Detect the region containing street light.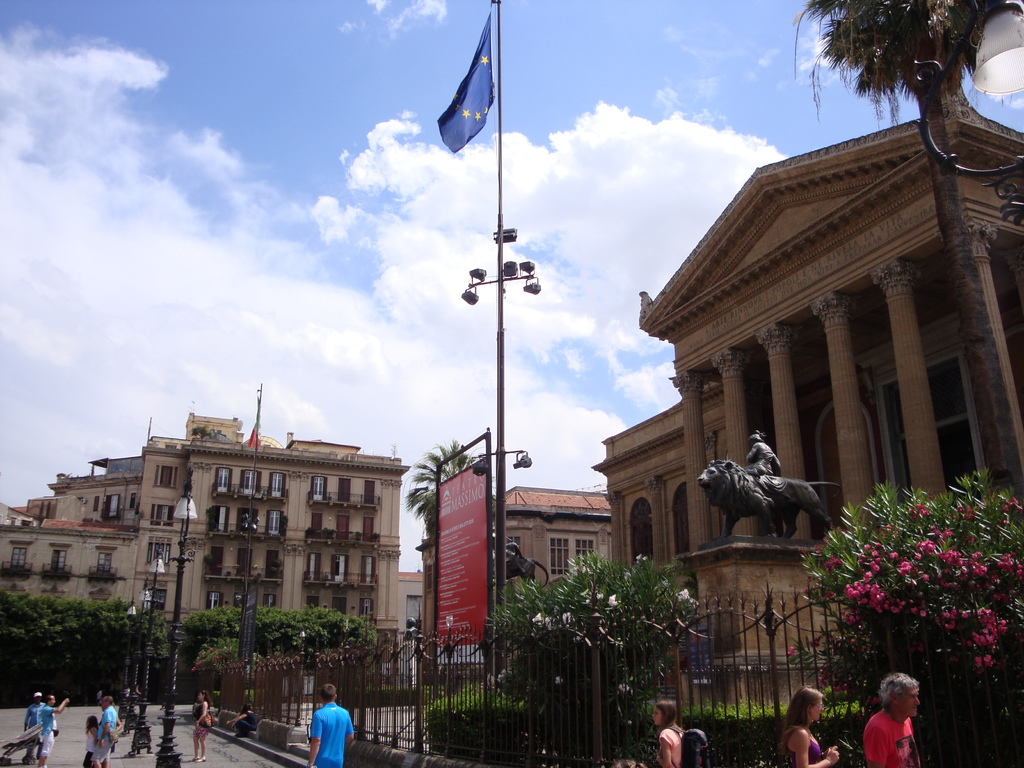
{"left": 124, "top": 600, "right": 138, "bottom": 714}.
